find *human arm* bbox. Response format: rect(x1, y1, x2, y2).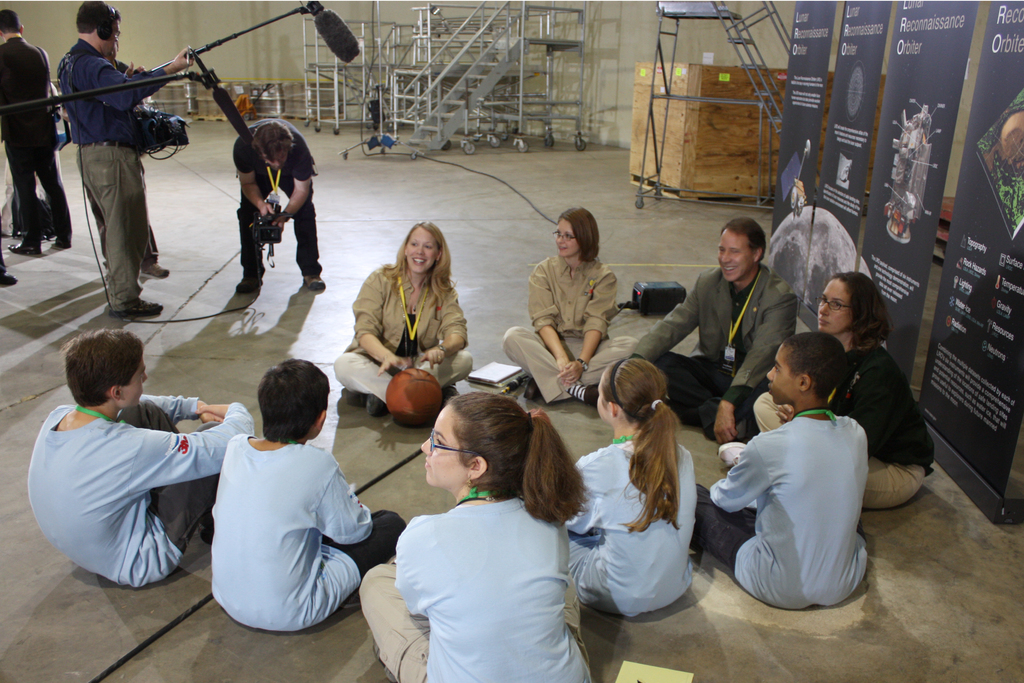
rect(557, 274, 617, 384).
